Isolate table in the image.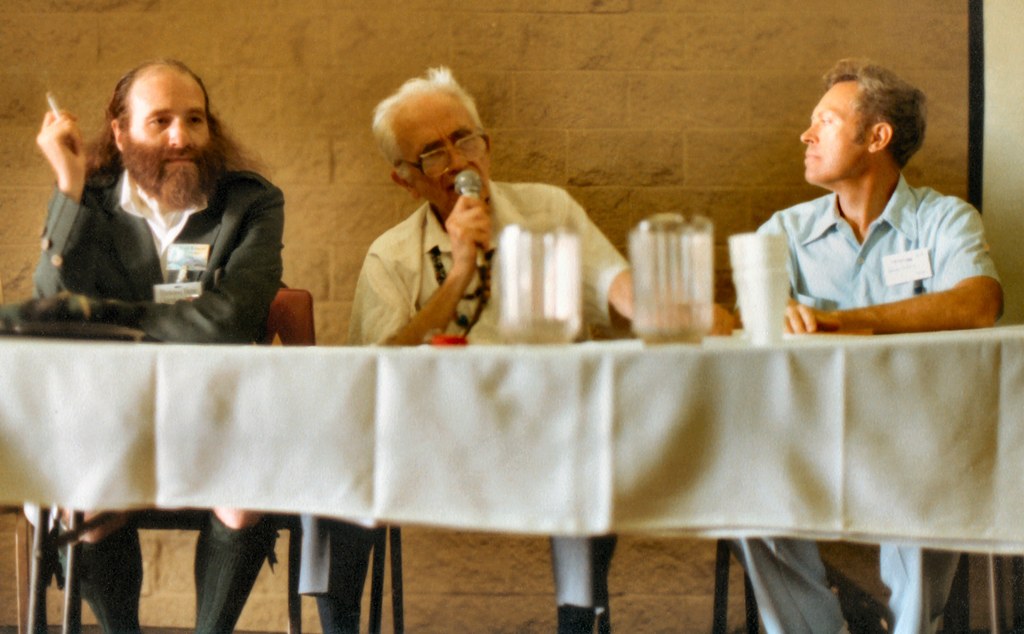
Isolated region: (0,309,1023,633).
